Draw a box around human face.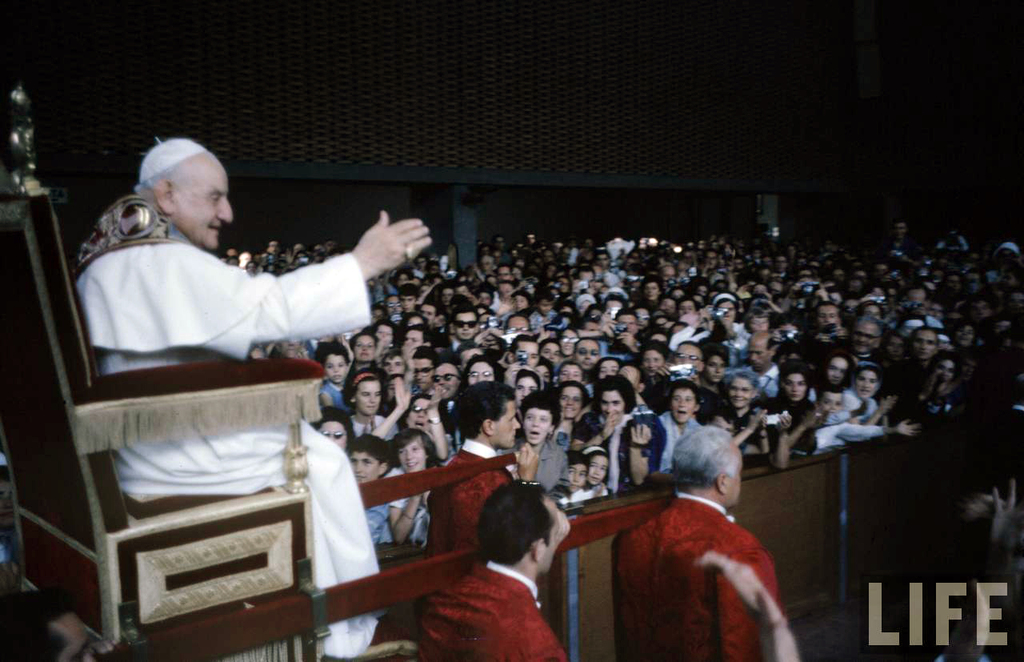
region(514, 343, 539, 367).
